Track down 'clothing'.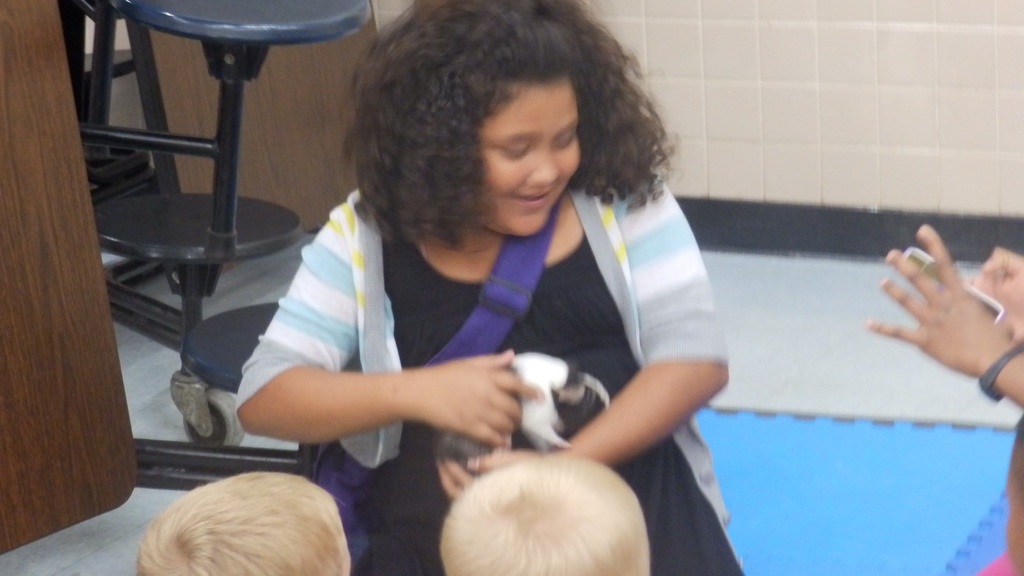
Tracked to locate(189, 89, 738, 539).
